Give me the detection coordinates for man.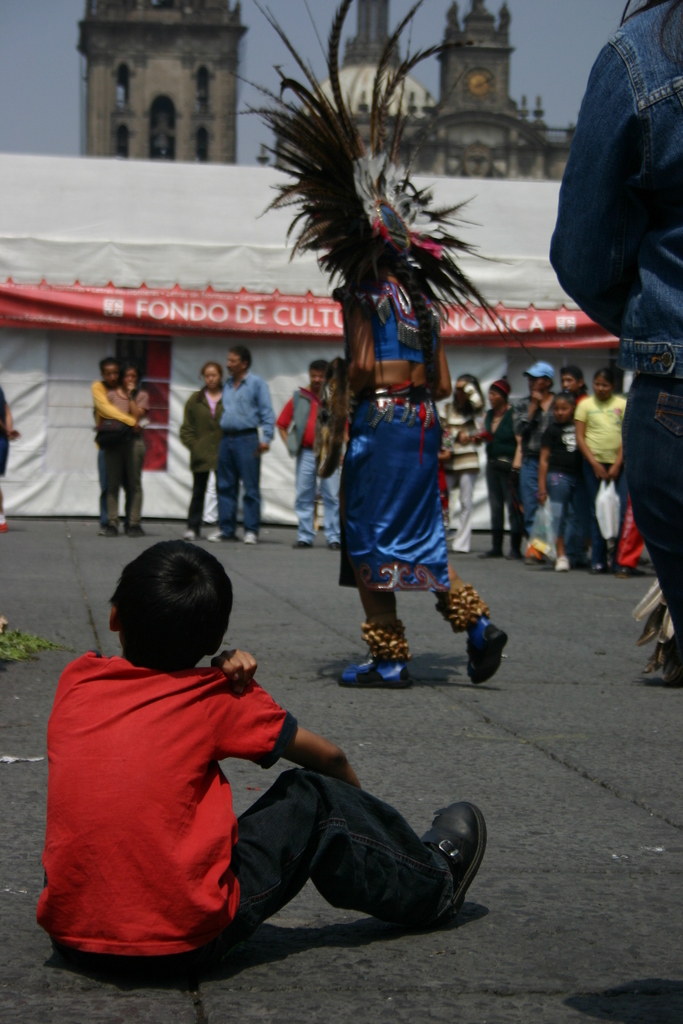
(211, 347, 269, 543).
